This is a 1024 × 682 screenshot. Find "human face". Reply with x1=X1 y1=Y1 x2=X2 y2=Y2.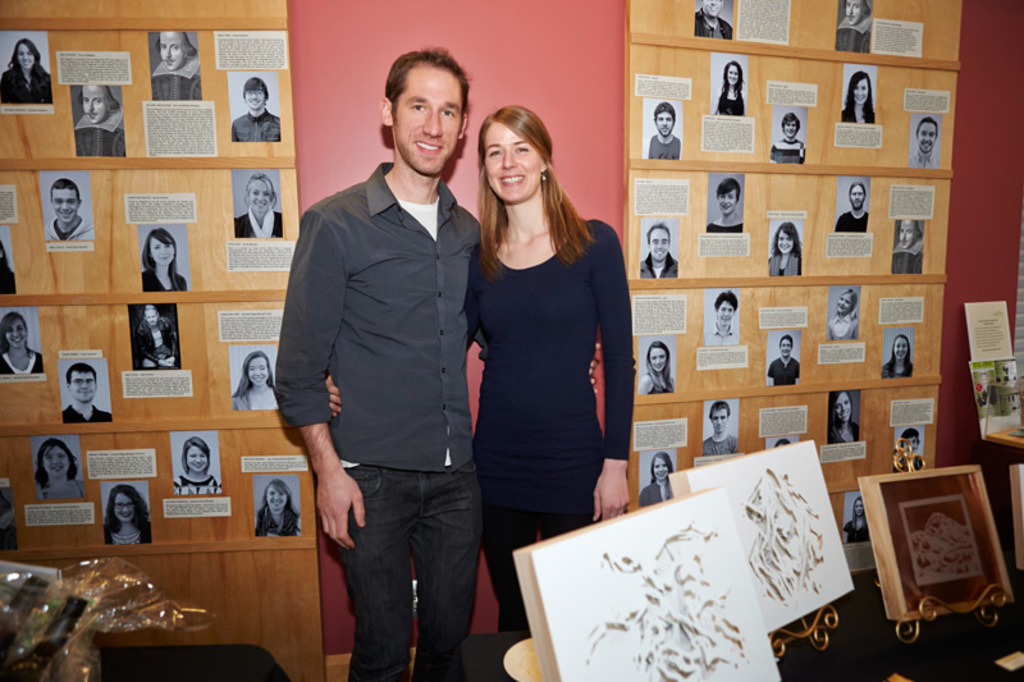
x1=780 y1=226 x2=795 y2=253.
